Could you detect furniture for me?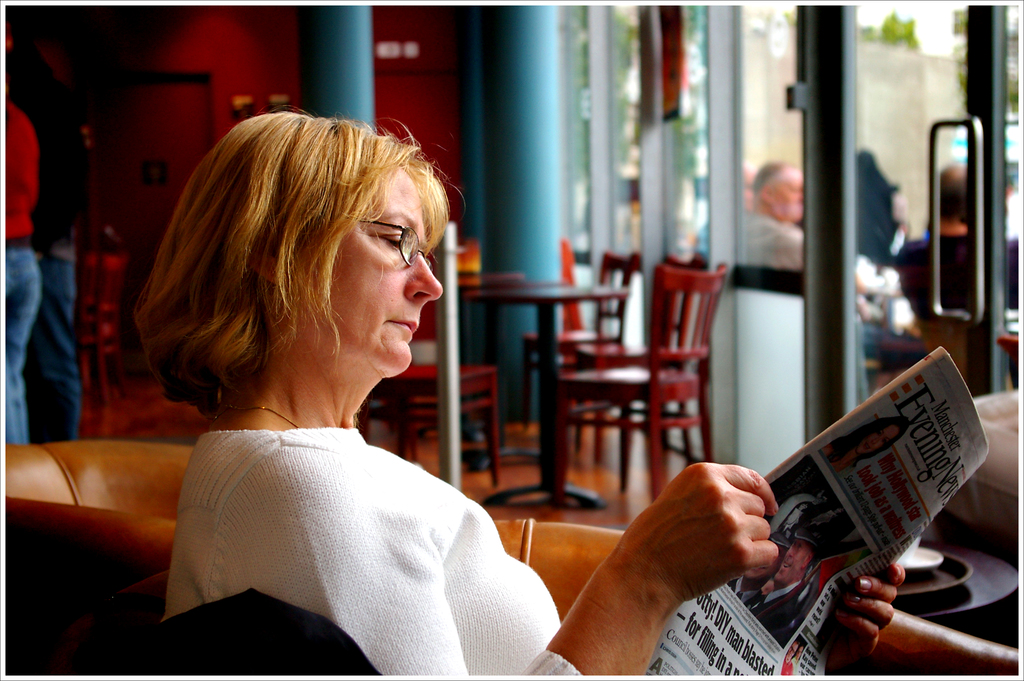
Detection result: x1=4, y1=440, x2=191, y2=677.
